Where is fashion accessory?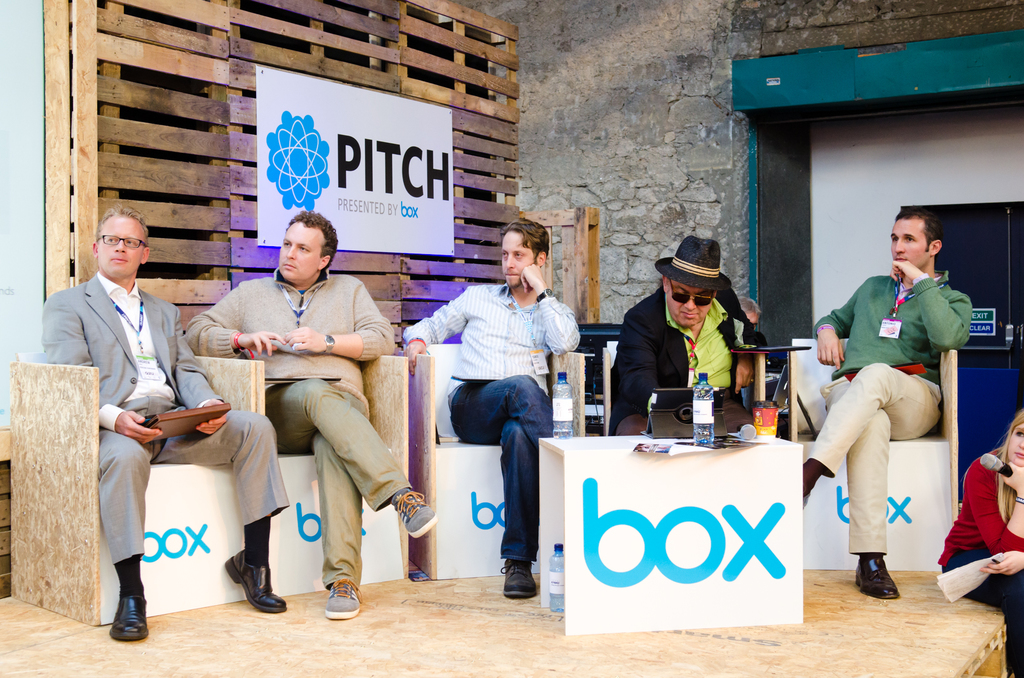
<box>533,283,554,304</box>.
